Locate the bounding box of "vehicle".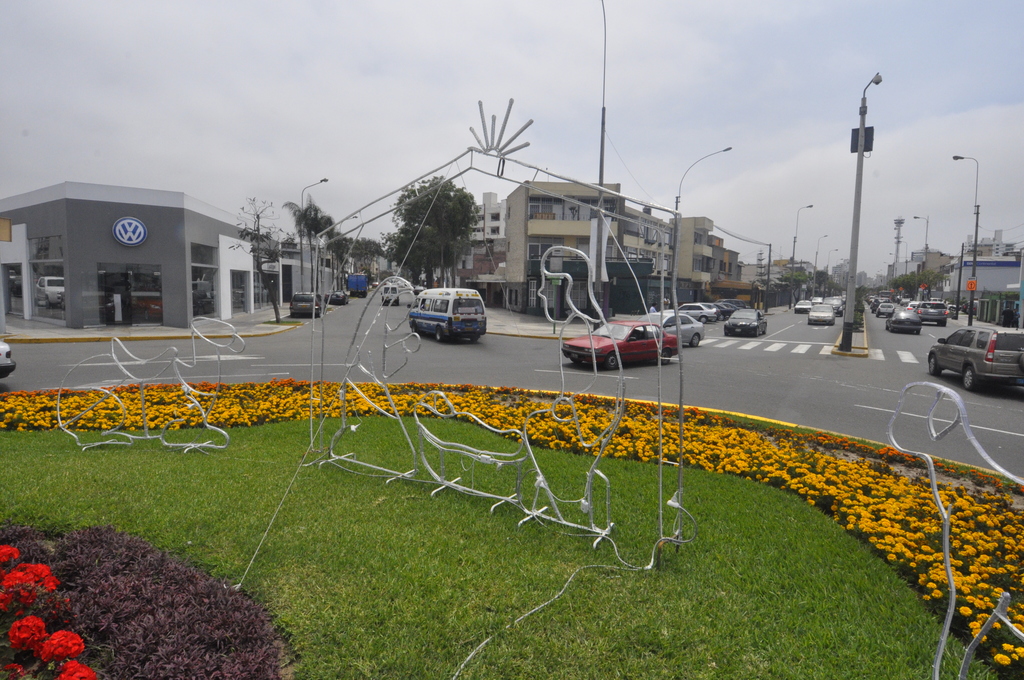
Bounding box: {"left": 291, "top": 289, "right": 326, "bottom": 319}.
